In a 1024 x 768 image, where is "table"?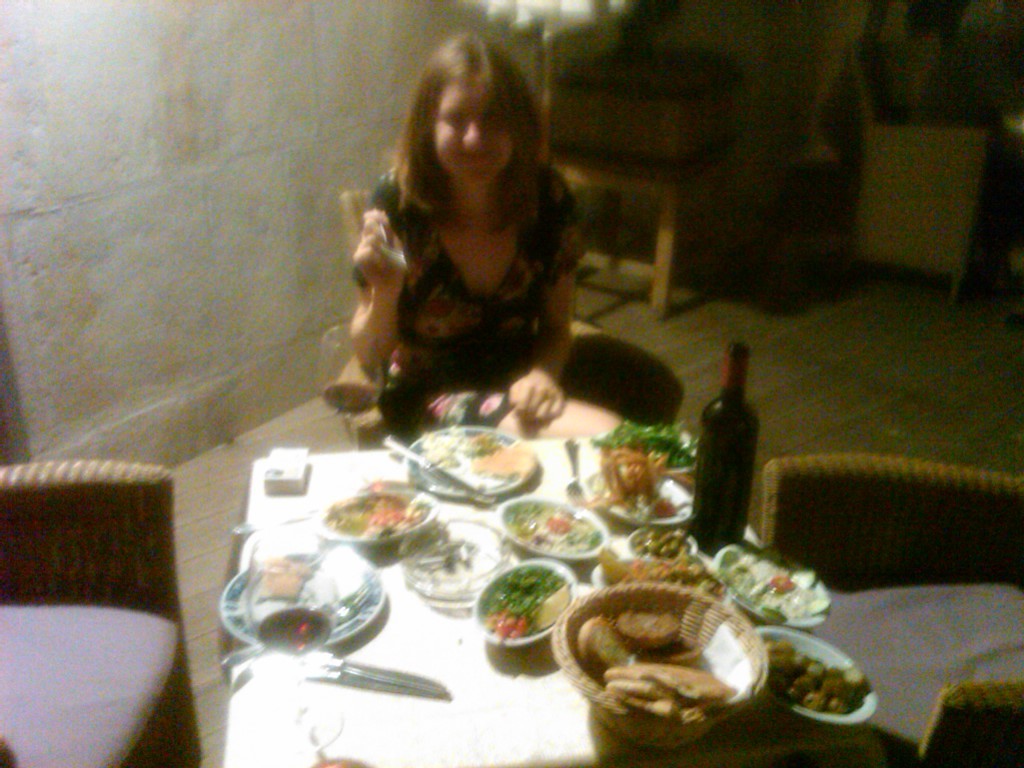
221/440/886/767.
